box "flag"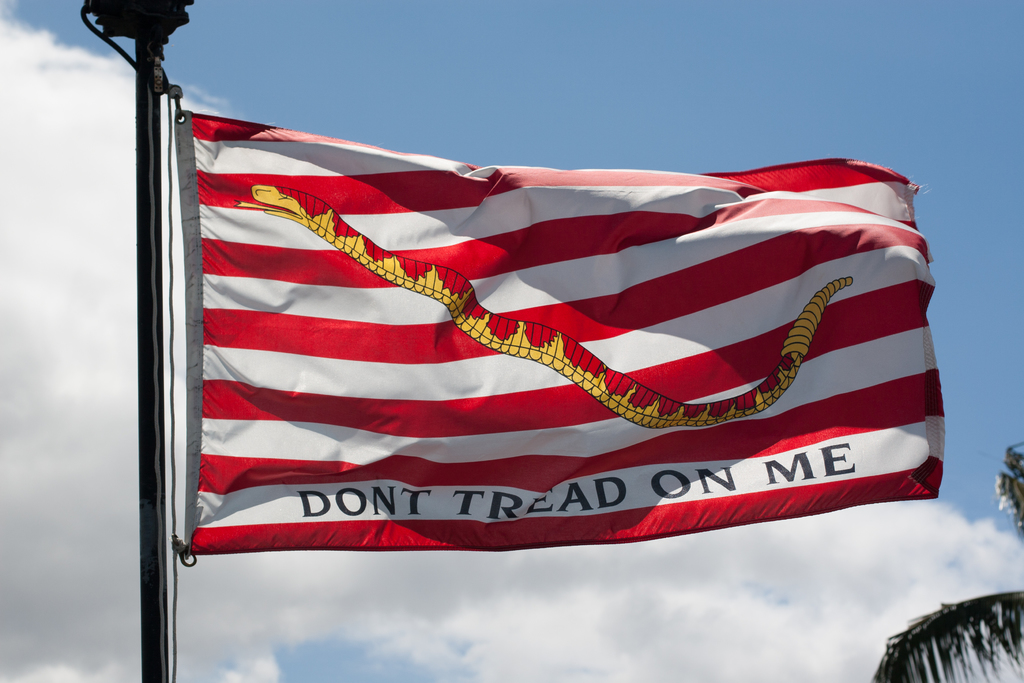
box(188, 110, 945, 554)
